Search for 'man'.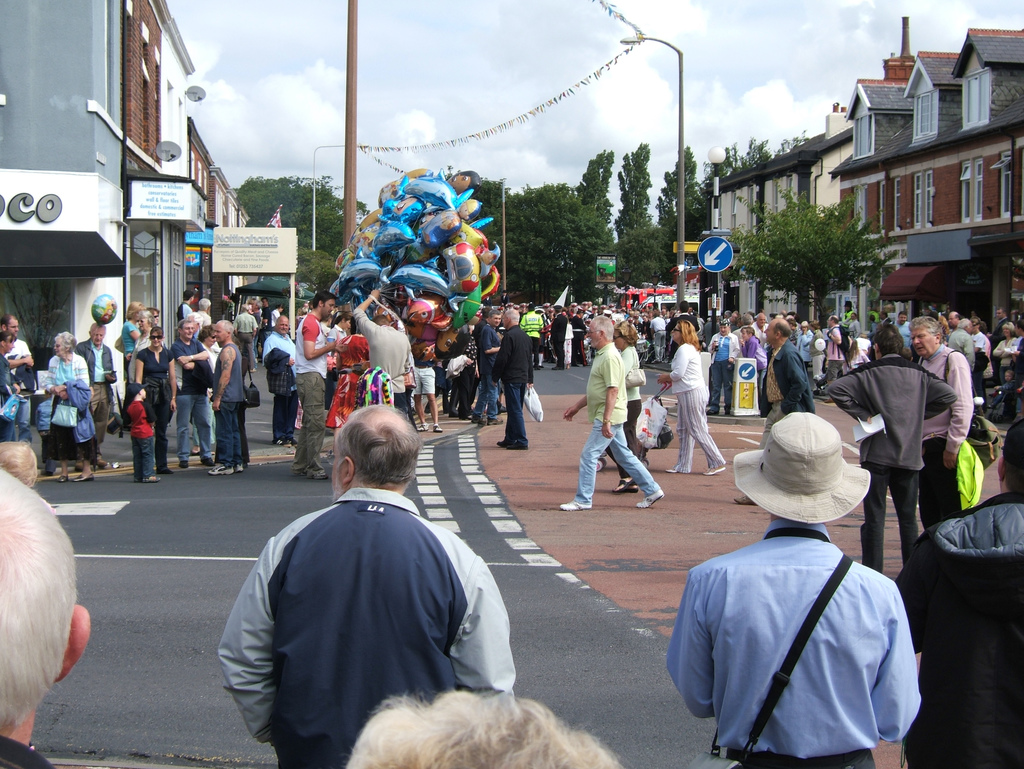
Found at rect(901, 399, 1020, 763).
